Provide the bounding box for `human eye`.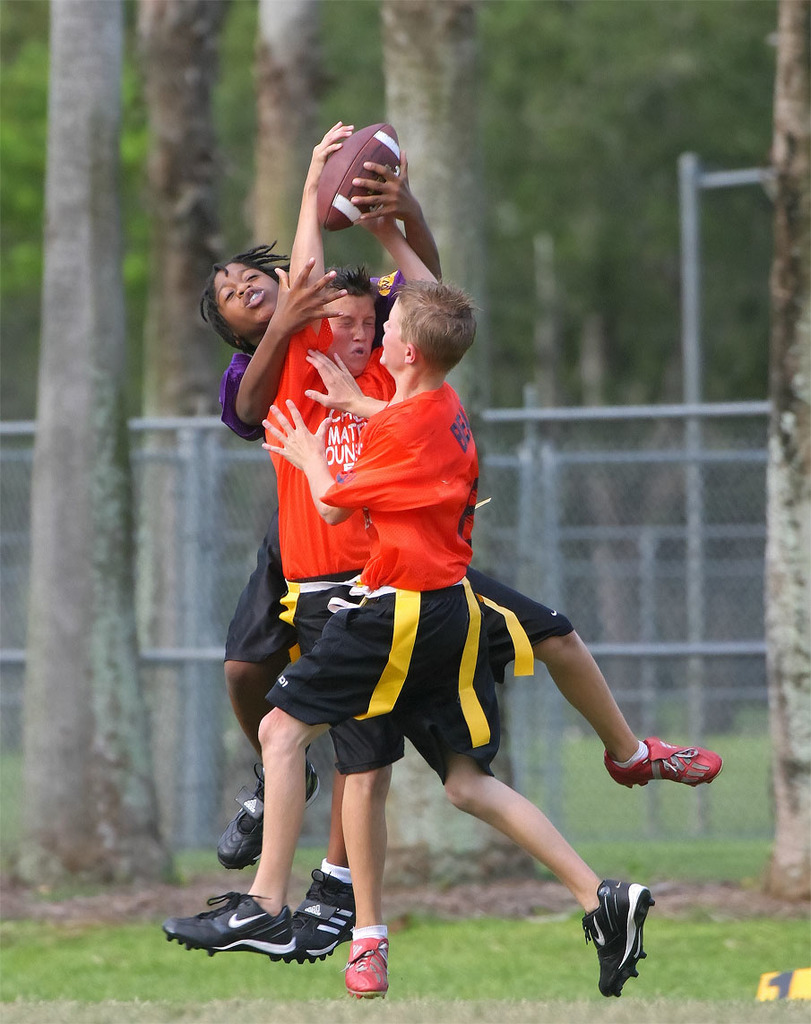
(x1=245, y1=273, x2=260, y2=282).
